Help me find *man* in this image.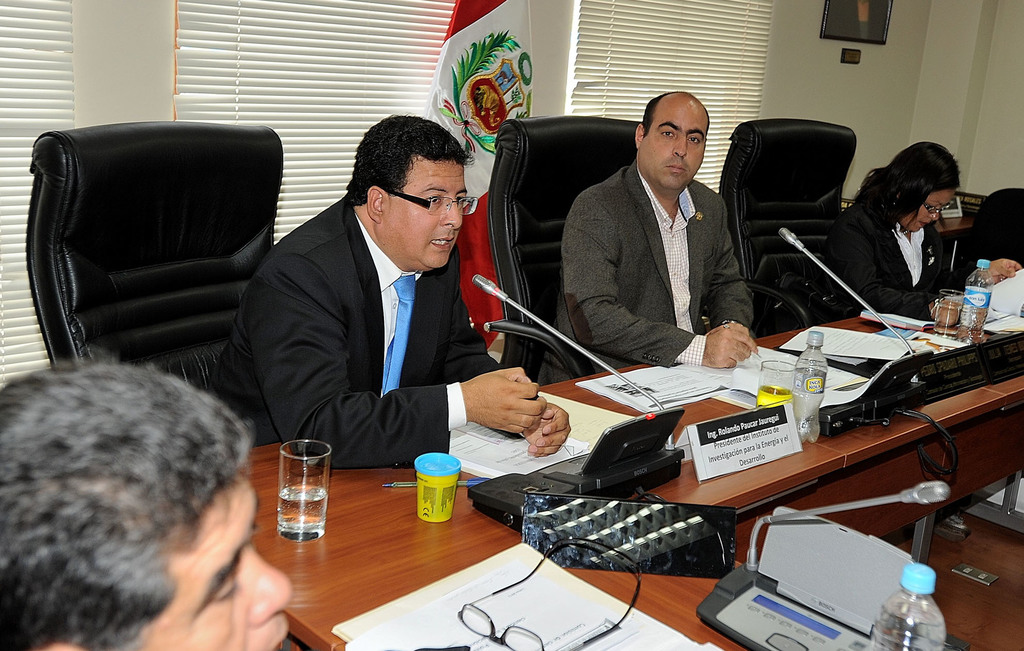
Found it: x1=536 y1=93 x2=754 y2=385.
